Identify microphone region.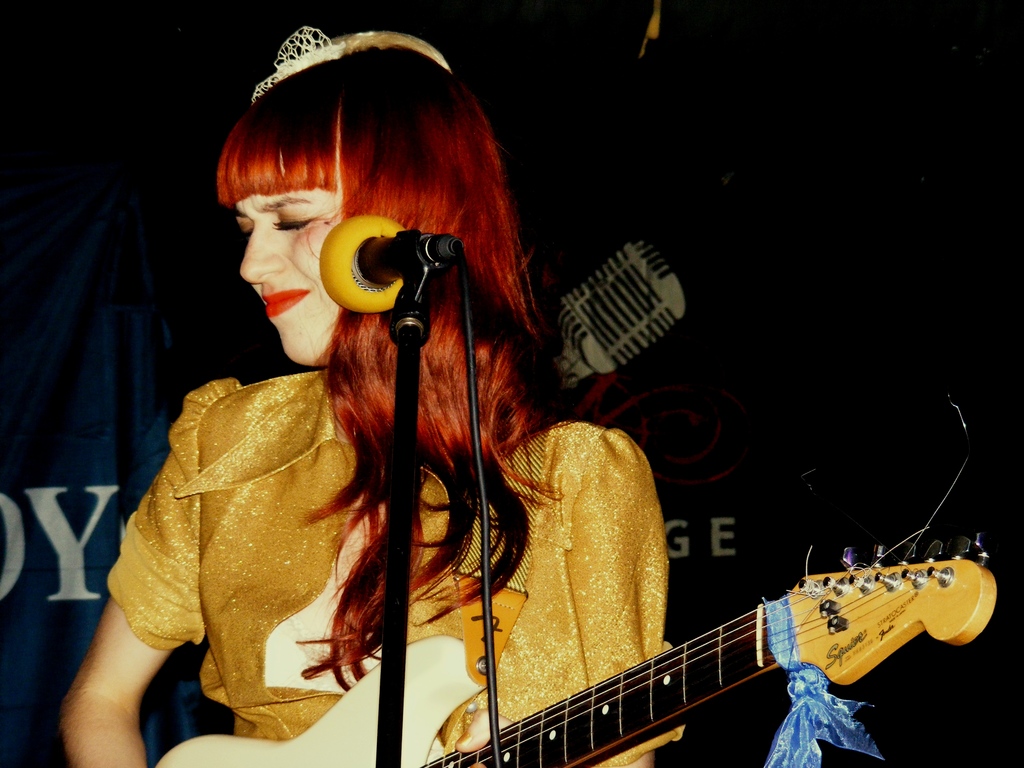
Region: {"left": 527, "top": 239, "right": 703, "bottom": 404}.
